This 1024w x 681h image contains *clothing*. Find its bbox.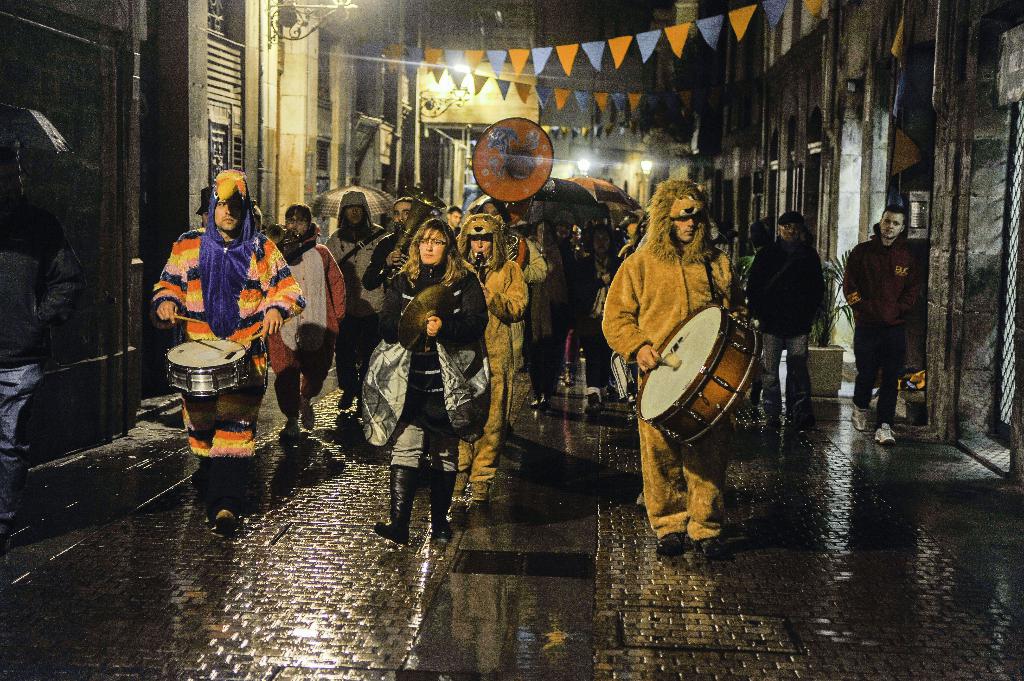
{"left": 591, "top": 235, "right": 740, "bottom": 543}.
